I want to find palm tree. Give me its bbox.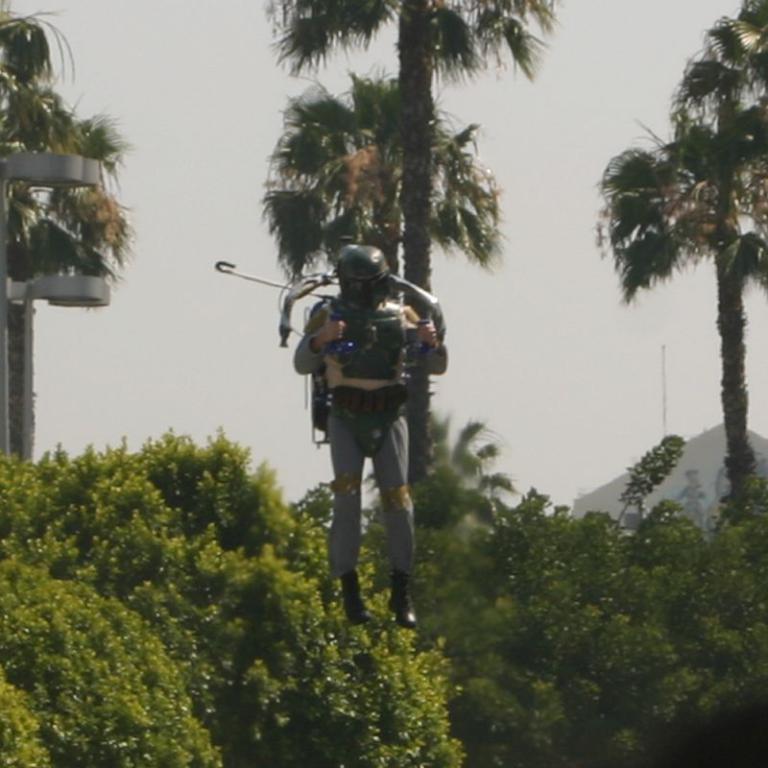
(x1=592, y1=0, x2=767, y2=505).
